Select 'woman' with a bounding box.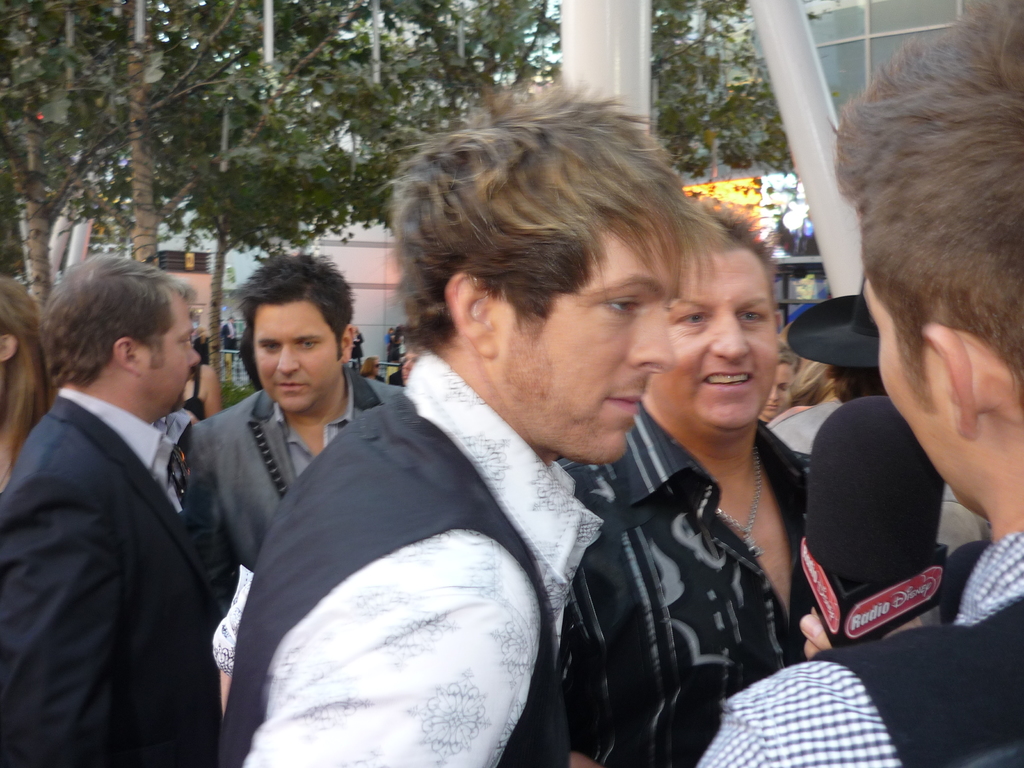
360/356/386/385.
